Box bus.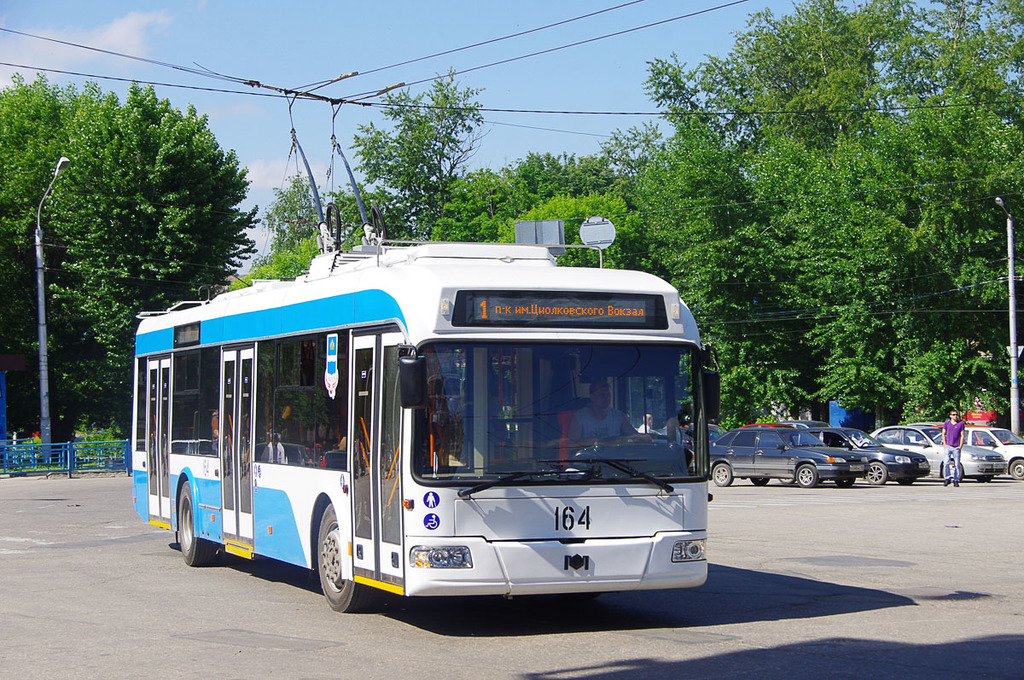
[134, 242, 730, 614].
